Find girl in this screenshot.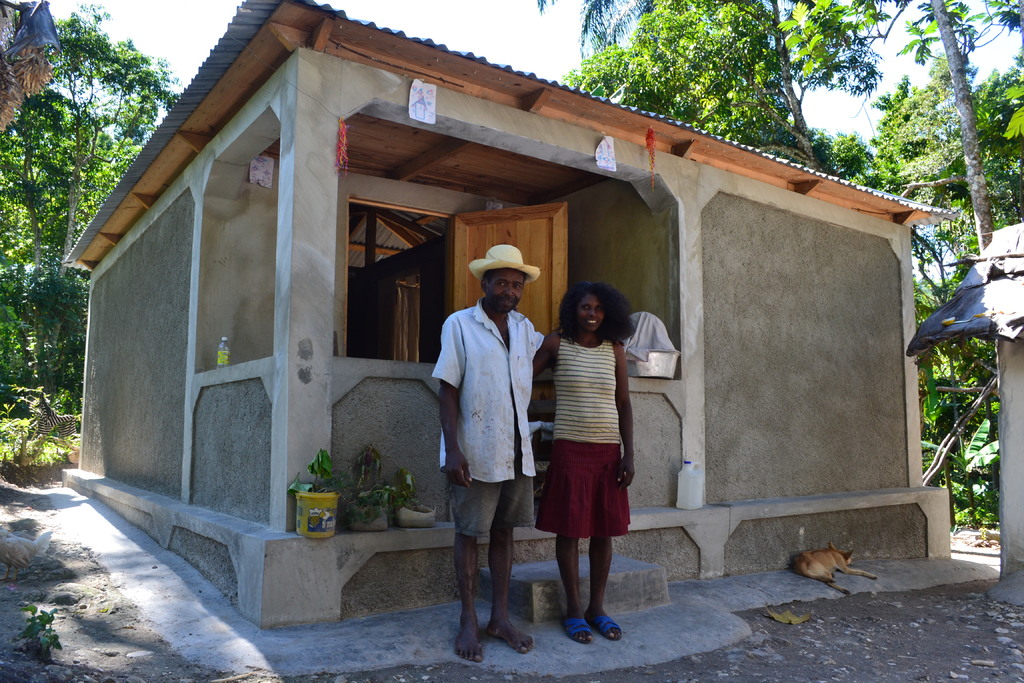
The bounding box for girl is BBox(529, 282, 637, 643).
